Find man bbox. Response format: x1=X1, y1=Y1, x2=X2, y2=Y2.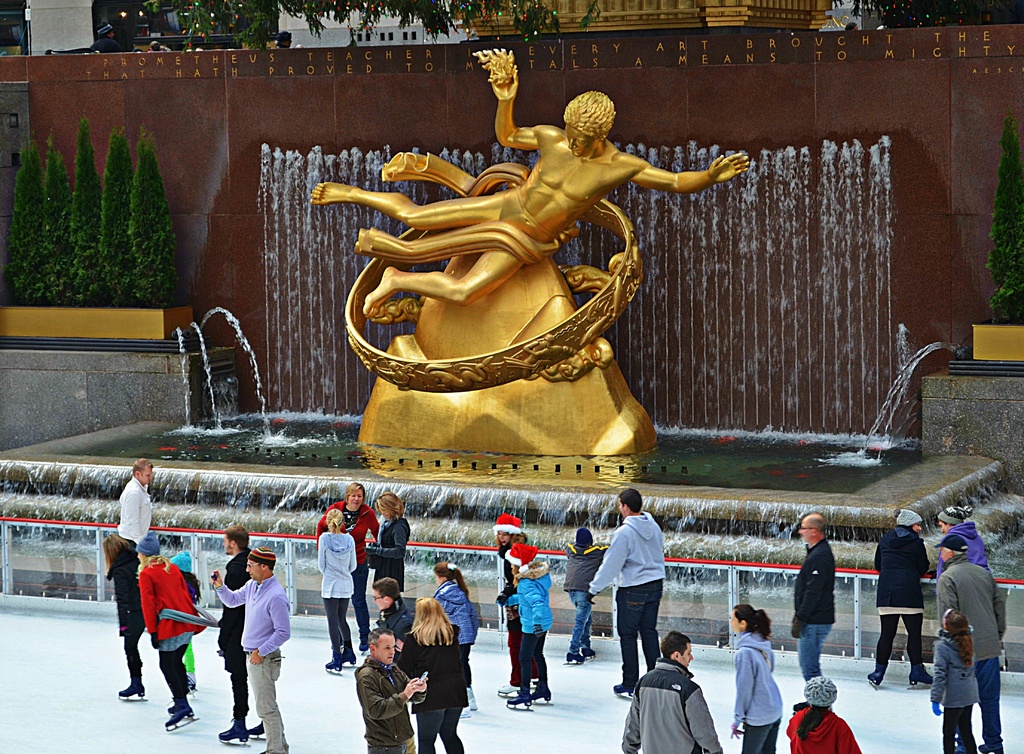
x1=351, y1=625, x2=431, y2=753.
